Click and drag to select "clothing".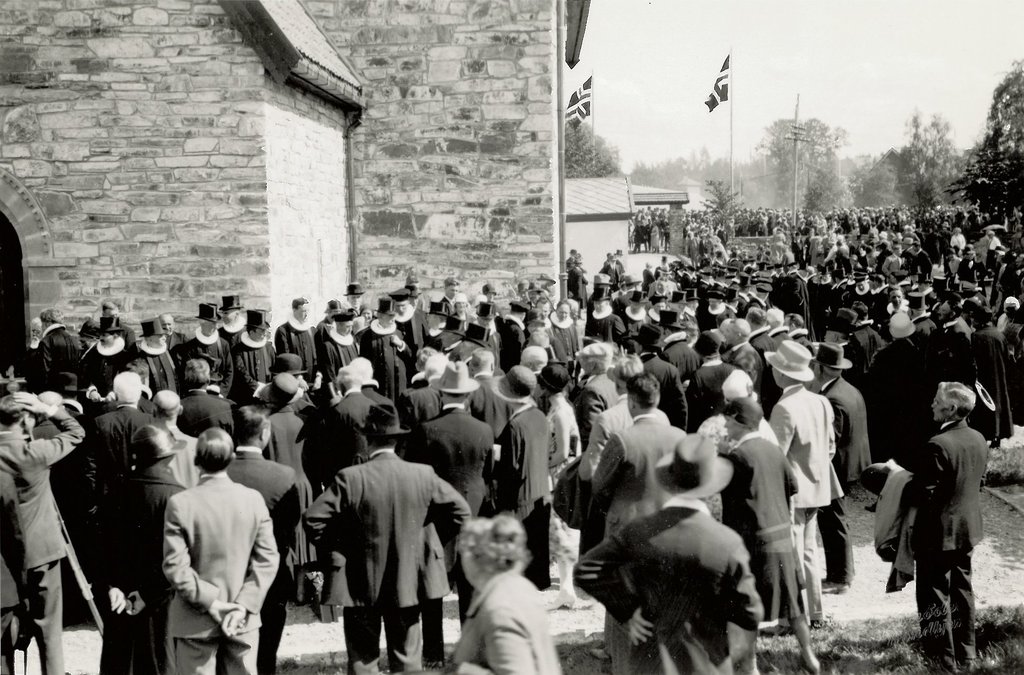
Selection: {"x1": 579, "y1": 395, "x2": 630, "y2": 480}.
